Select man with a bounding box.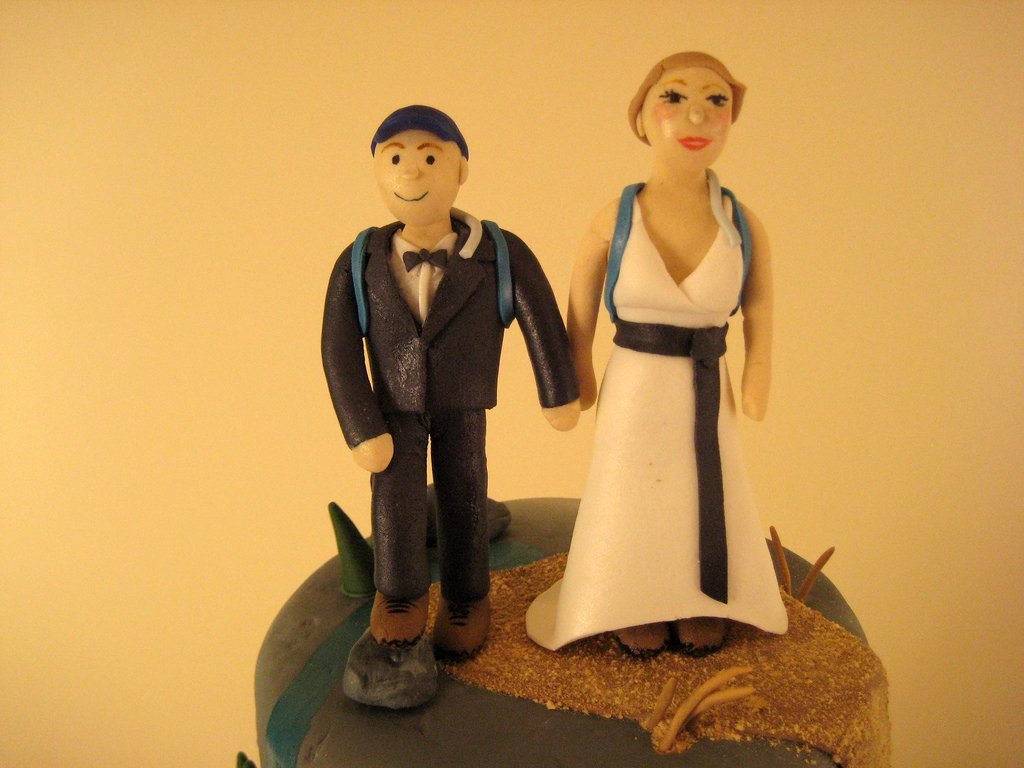
{"left": 306, "top": 113, "right": 577, "bottom": 658}.
